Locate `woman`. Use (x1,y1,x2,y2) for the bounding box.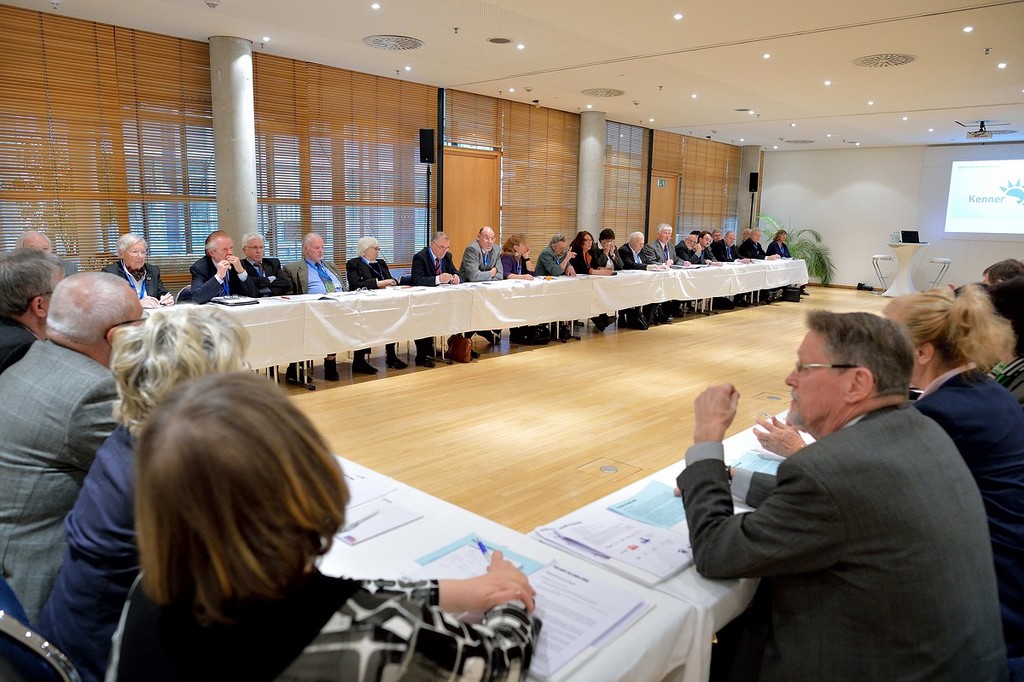
(765,228,794,262).
